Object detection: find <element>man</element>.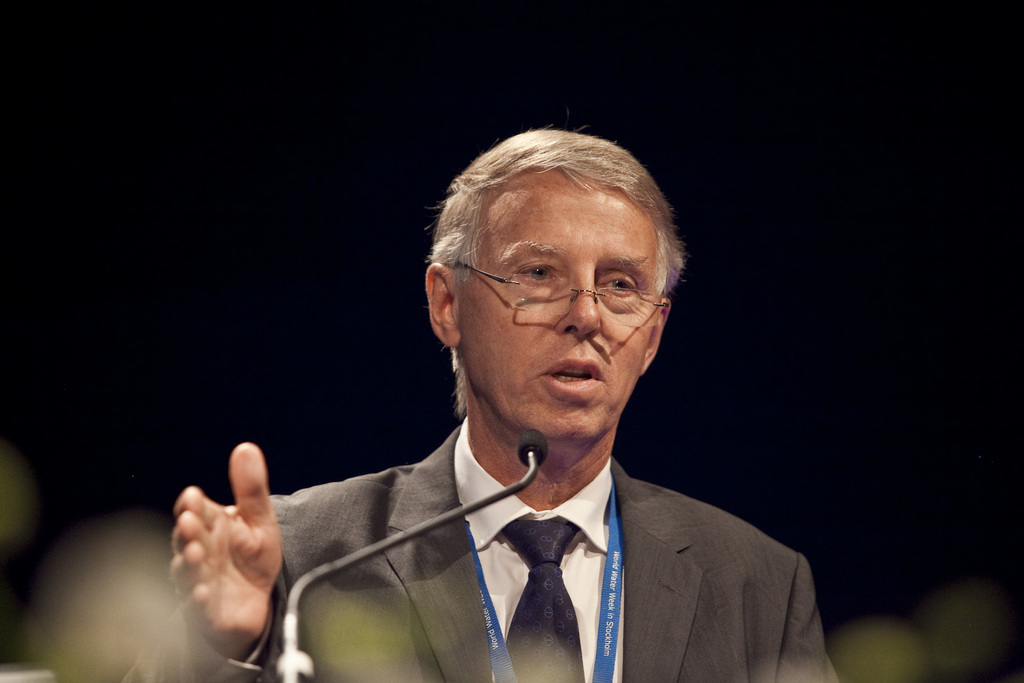
box(186, 133, 860, 680).
